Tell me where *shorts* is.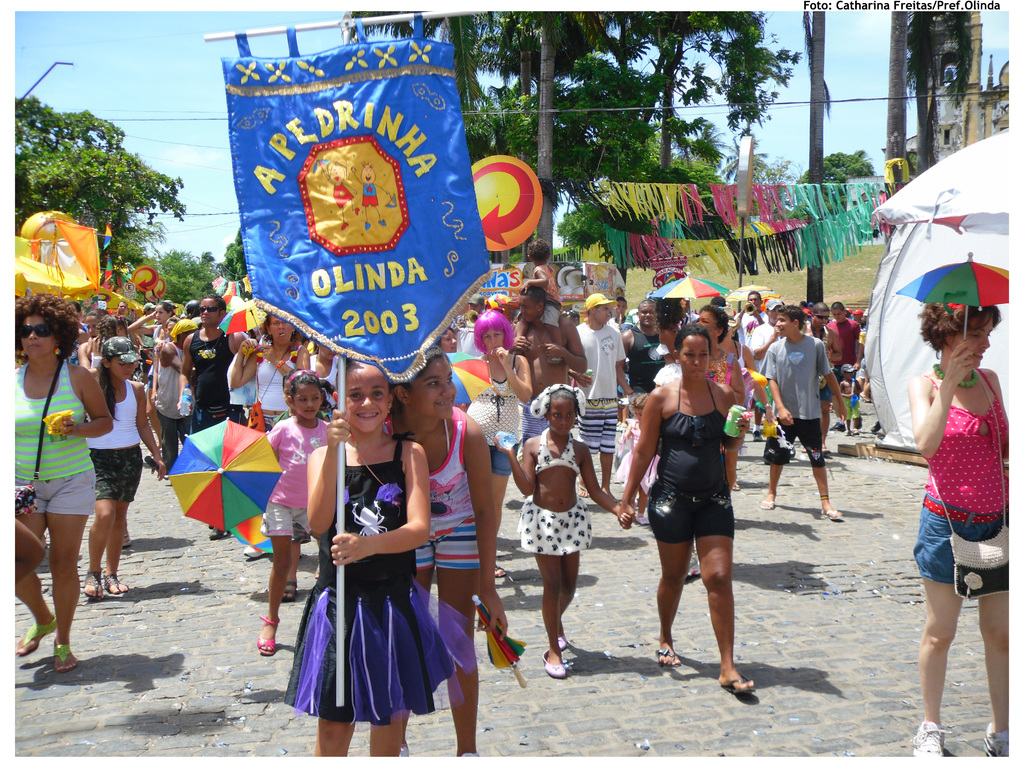
*shorts* is at bbox=[515, 499, 594, 552].
